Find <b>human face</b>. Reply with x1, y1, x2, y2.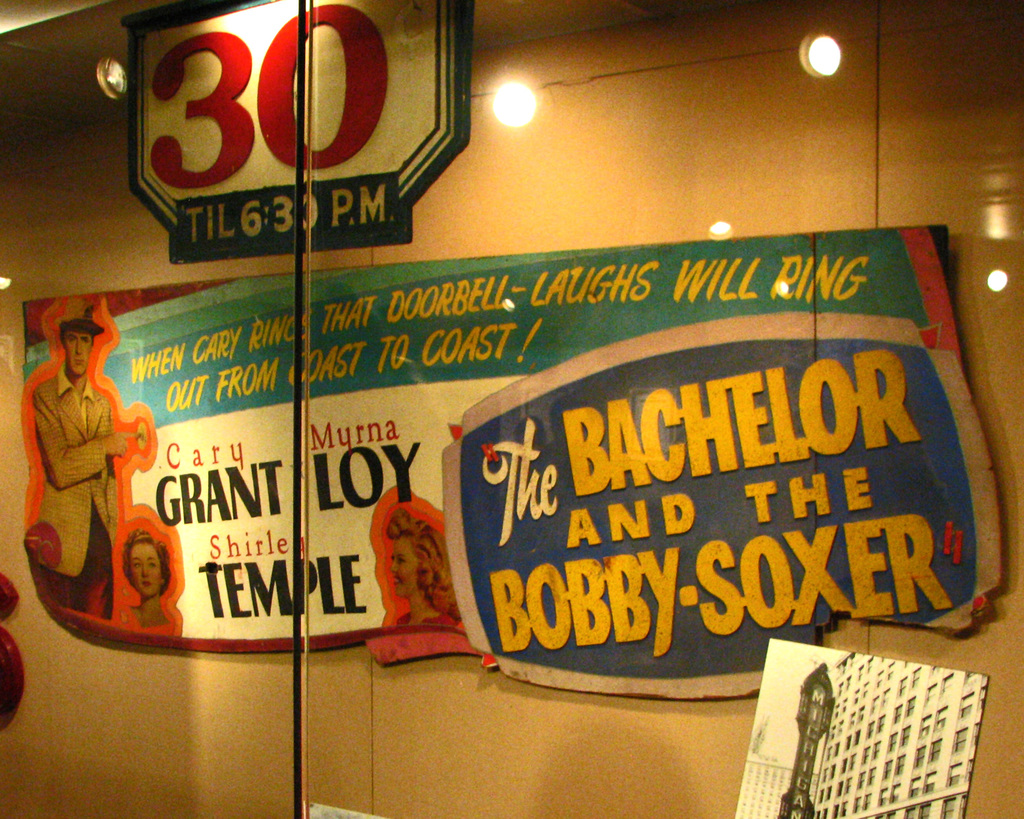
62, 326, 94, 377.
